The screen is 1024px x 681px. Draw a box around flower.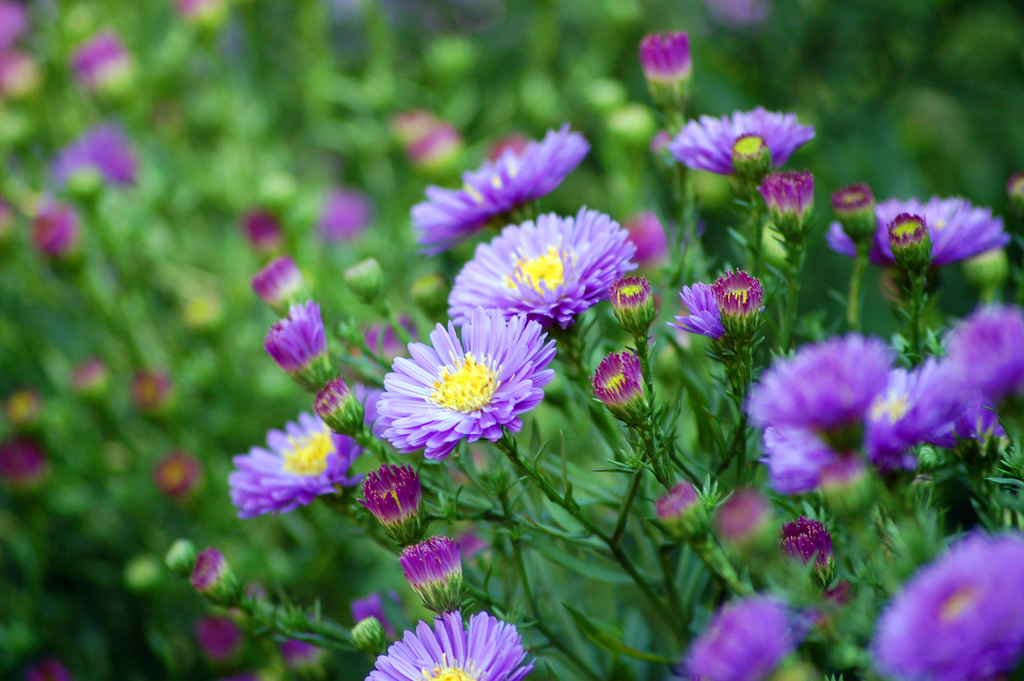
(left=184, top=285, right=225, bottom=334).
